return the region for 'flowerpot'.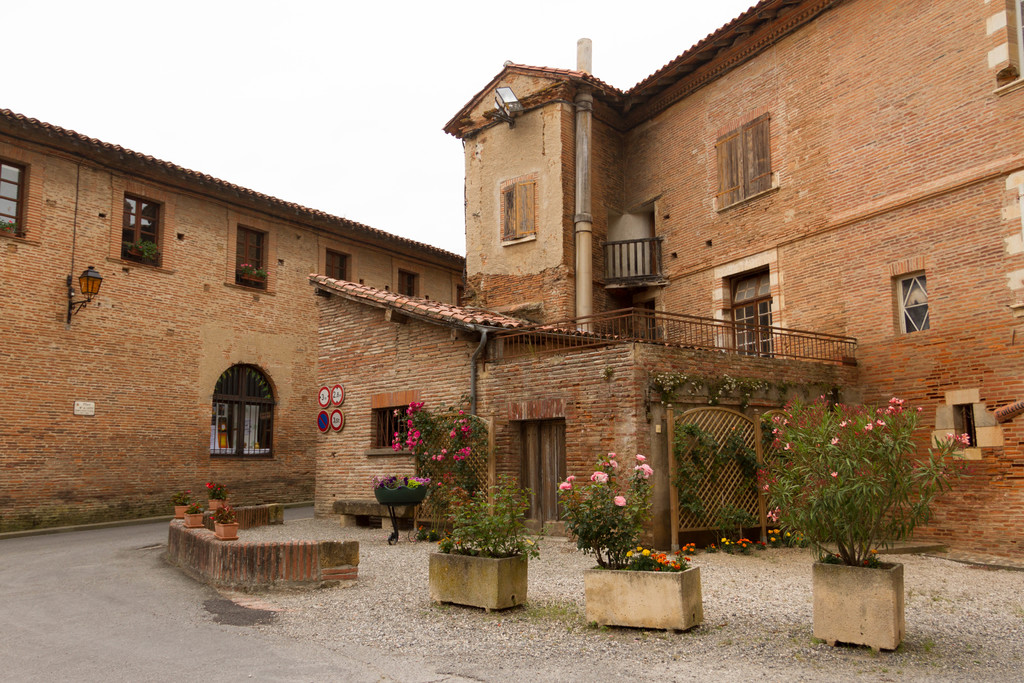
812/554/902/654.
